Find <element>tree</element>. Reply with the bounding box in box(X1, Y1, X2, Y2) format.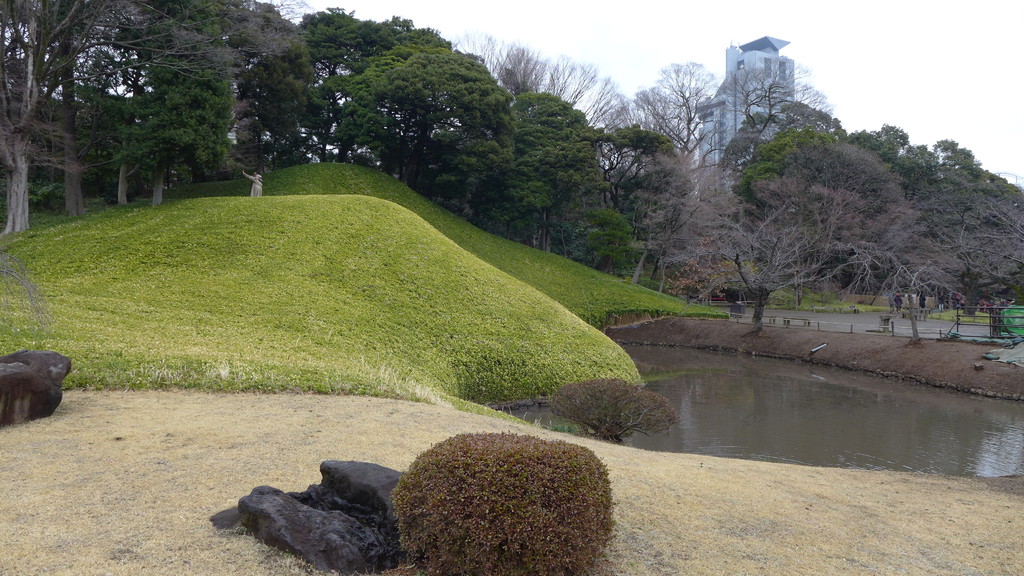
box(473, 127, 583, 250).
